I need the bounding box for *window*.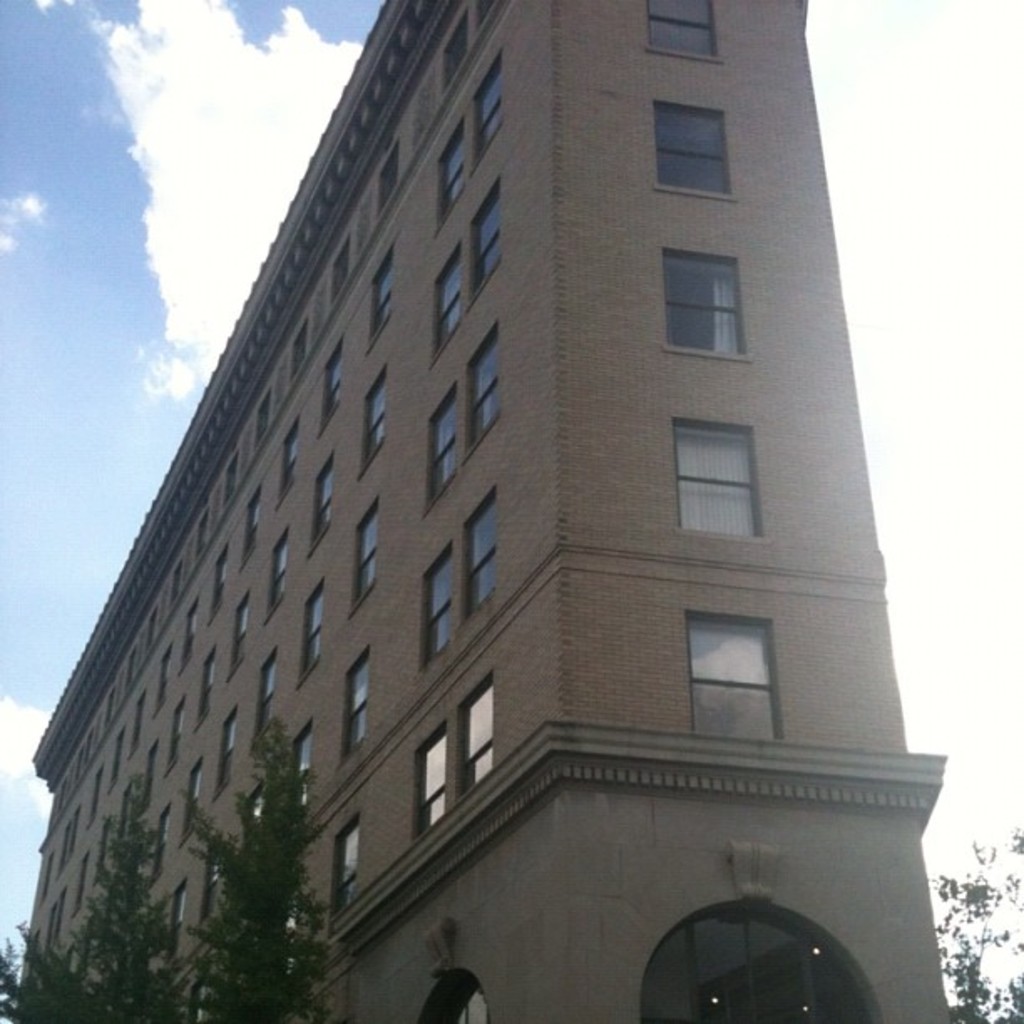
Here it is: Rect(169, 704, 184, 768).
